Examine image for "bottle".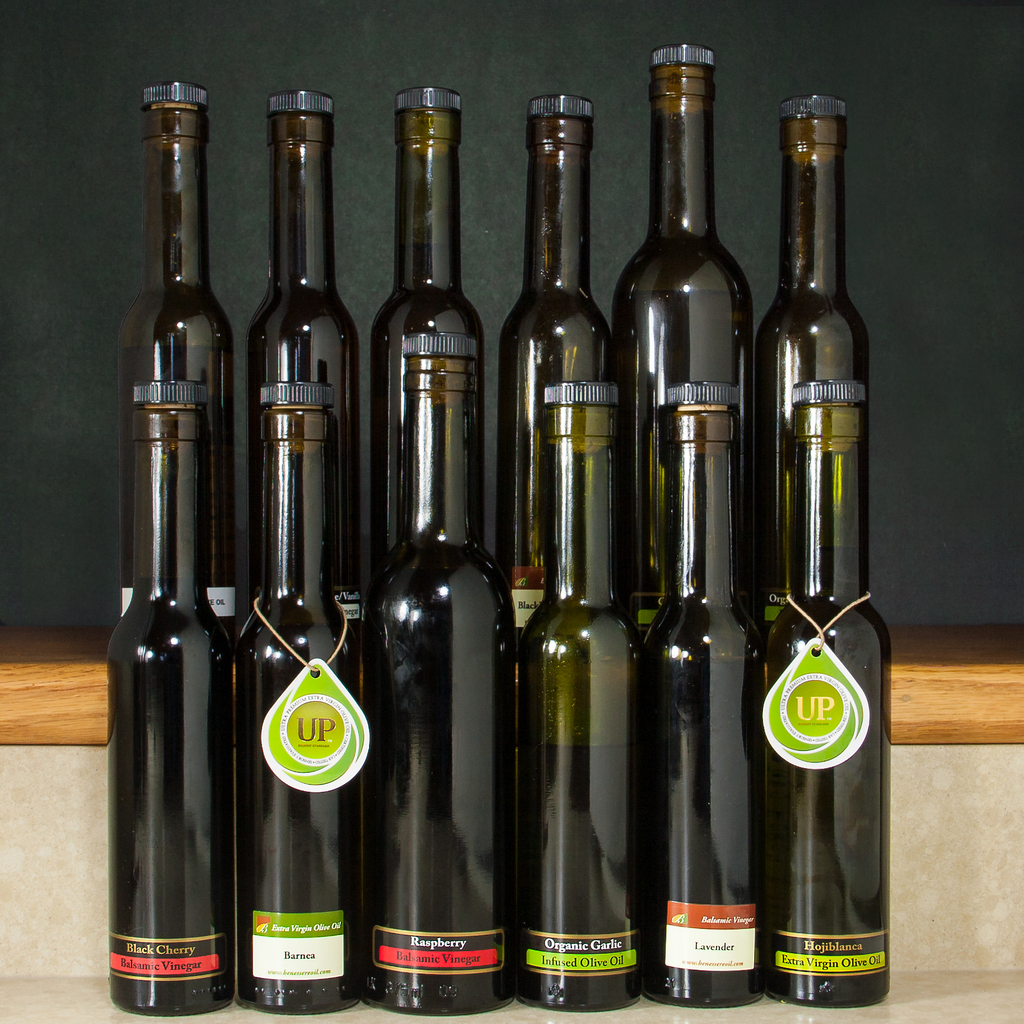
Examination result: locate(223, 82, 375, 617).
